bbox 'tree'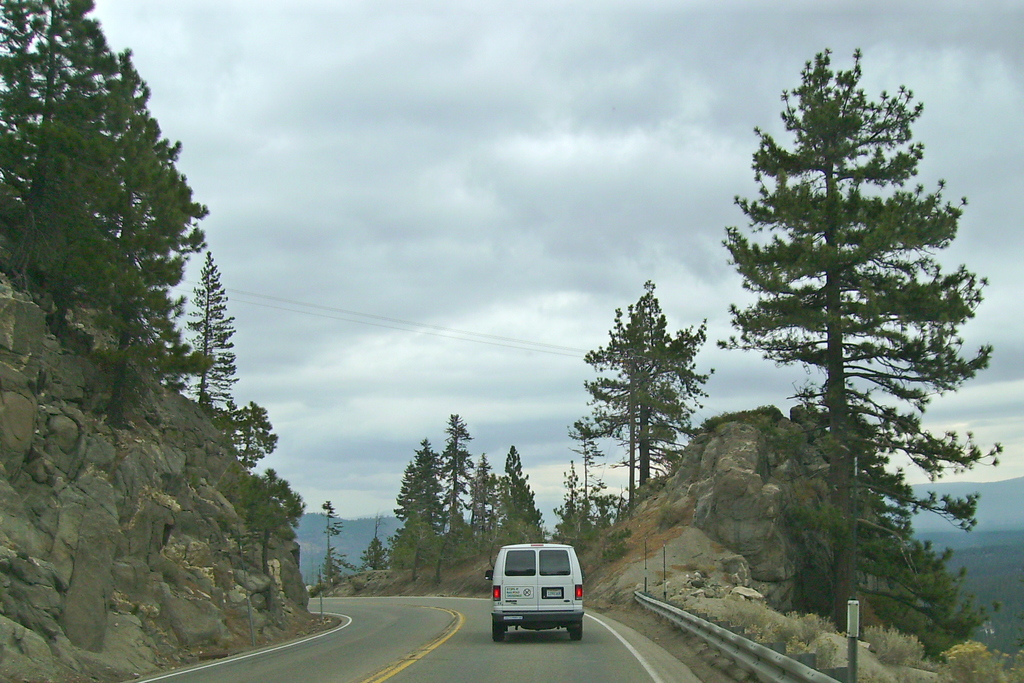
<bbox>221, 395, 282, 469</bbox>
